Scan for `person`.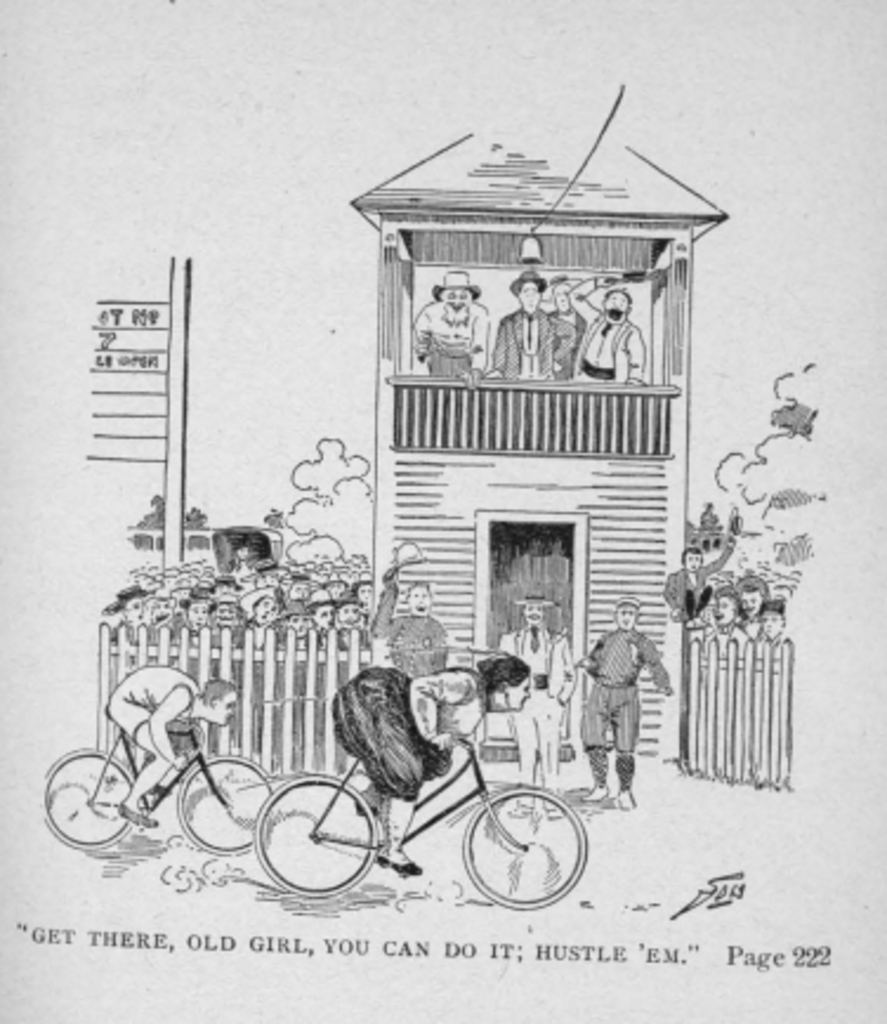
Scan result: BBox(573, 274, 642, 382).
